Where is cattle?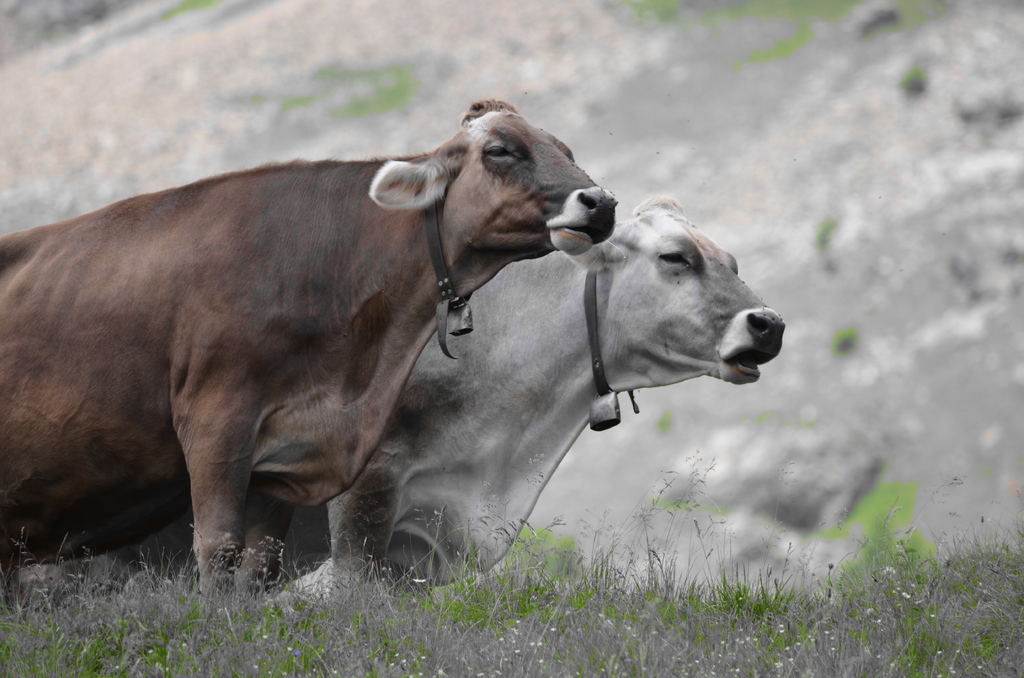
region(0, 186, 787, 602).
